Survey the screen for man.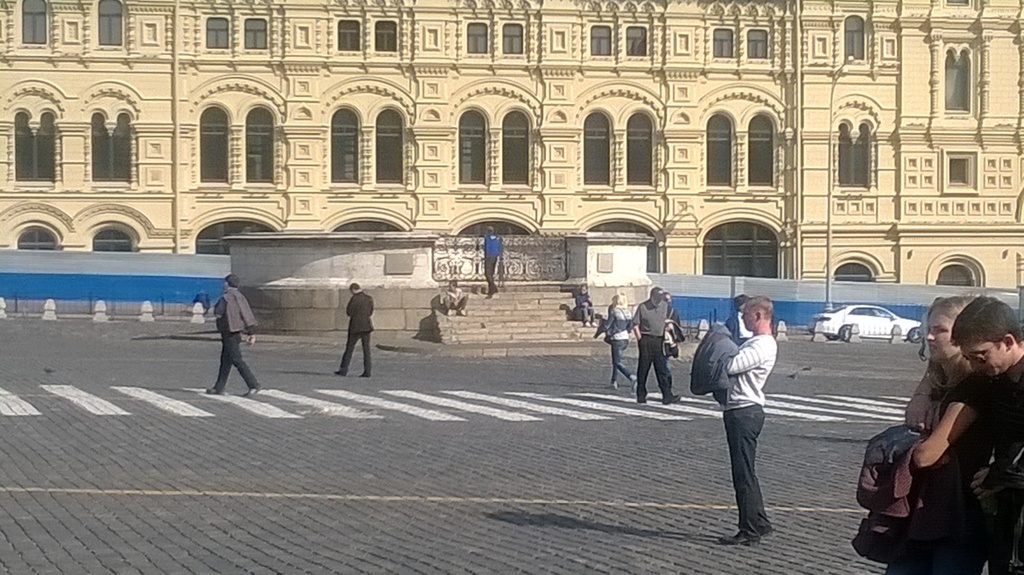
Survey found: detection(575, 284, 597, 328).
